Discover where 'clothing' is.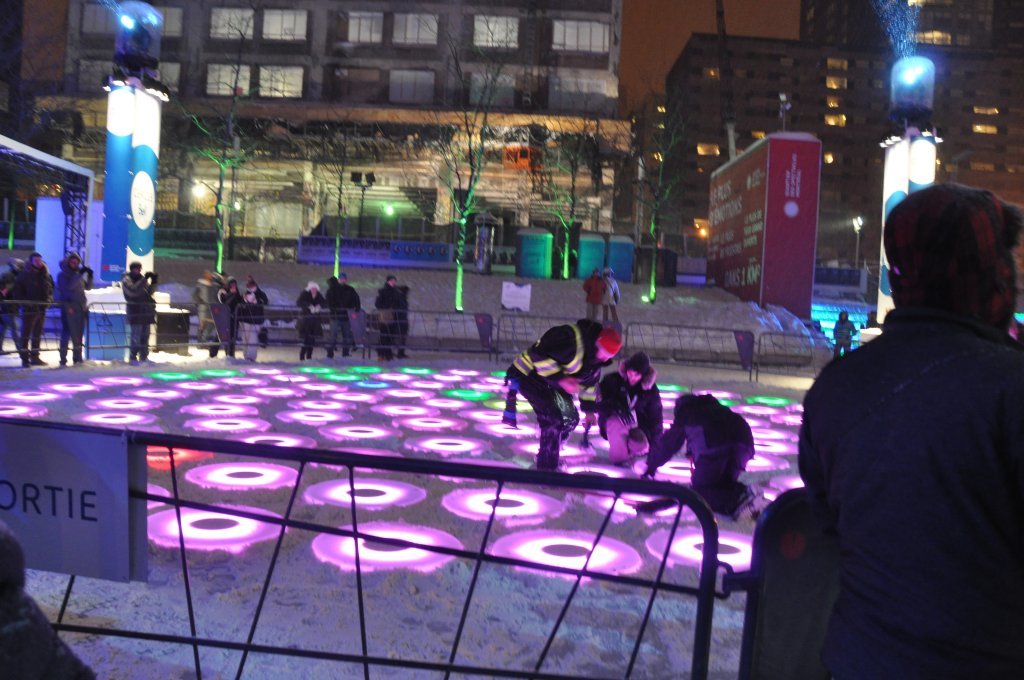
Discovered at 833, 321, 855, 346.
